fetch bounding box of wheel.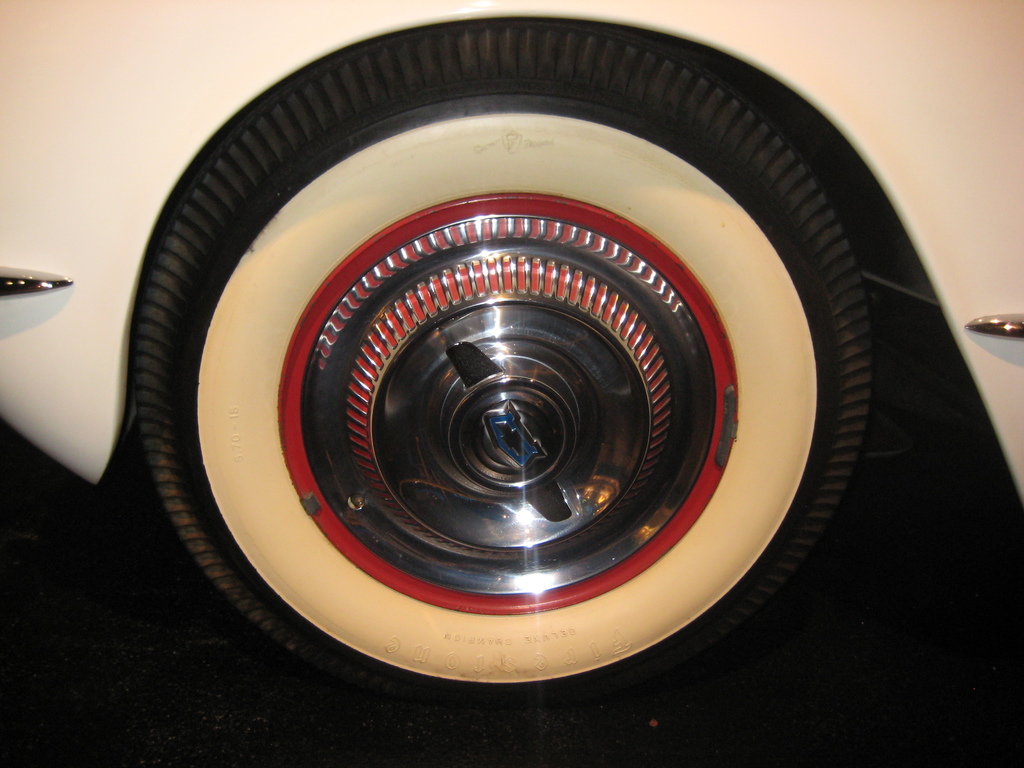
Bbox: (126, 15, 881, 767).
